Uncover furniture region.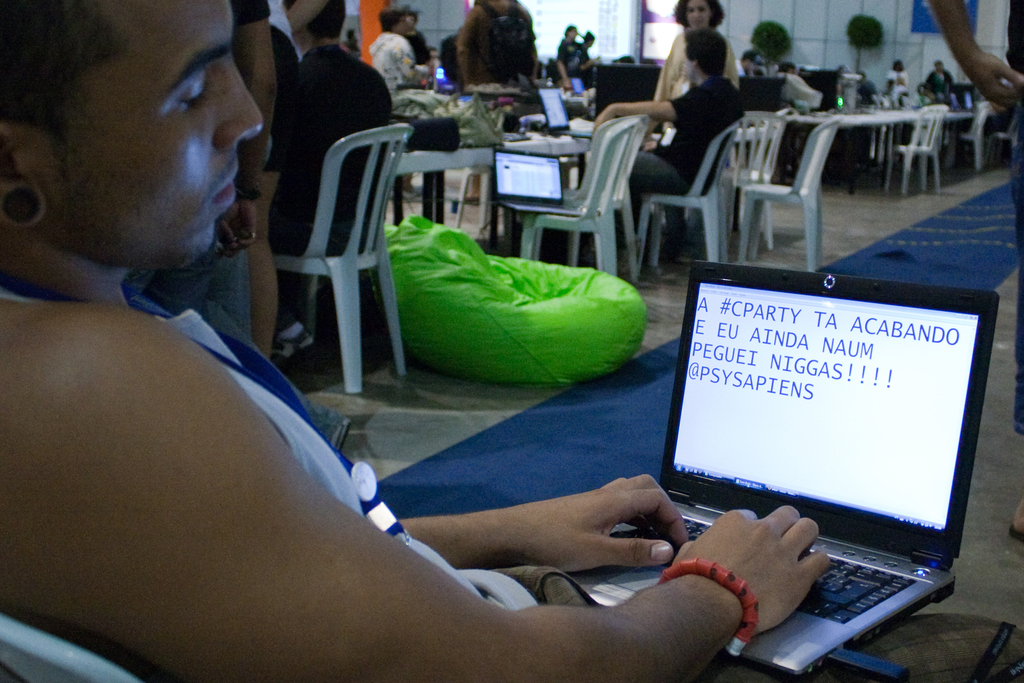
Uncovered: 273,117,406,399.
